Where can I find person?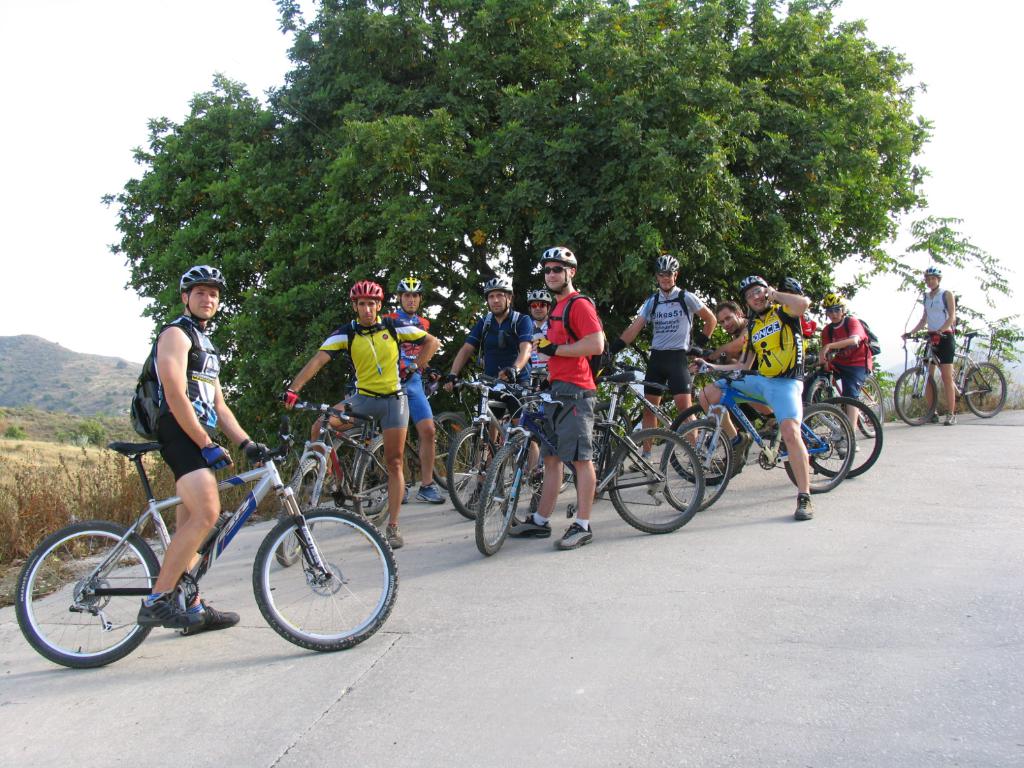
You can find it at l=448, t=275, r=532, b=502.
